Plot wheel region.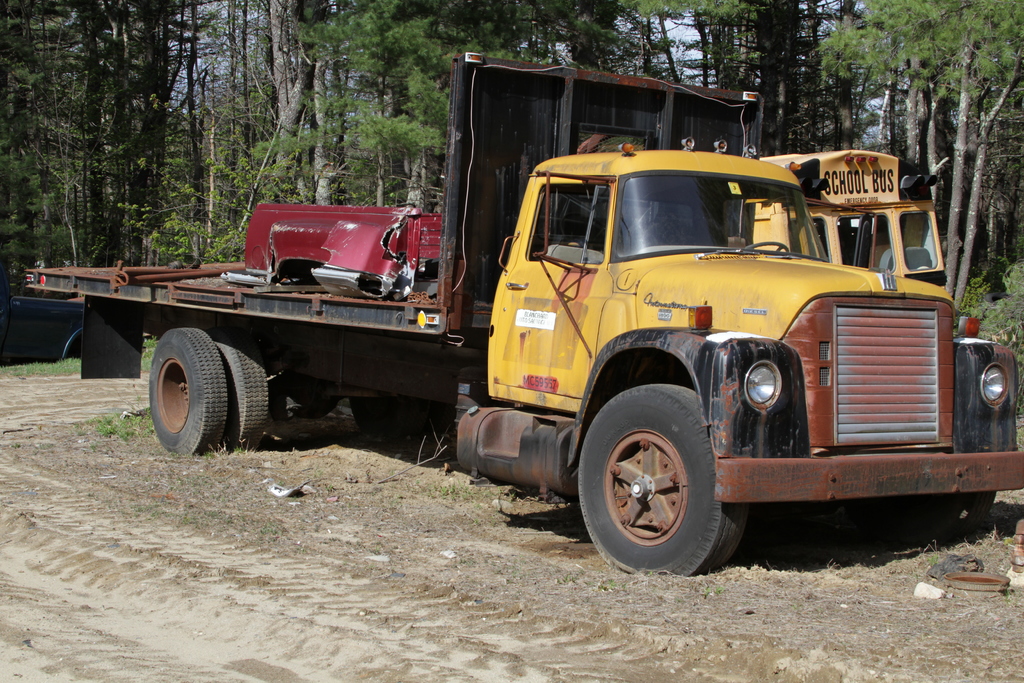
Plotted at [576,378,749,575].
